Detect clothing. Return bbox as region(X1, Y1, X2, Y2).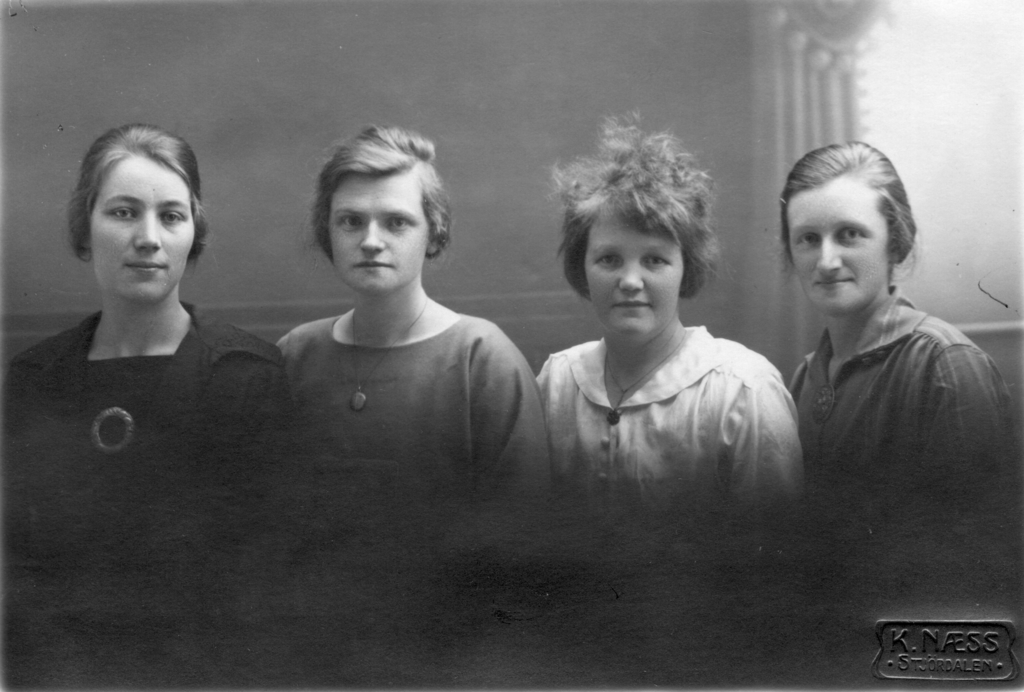
region(261, 312, 543, 689).
